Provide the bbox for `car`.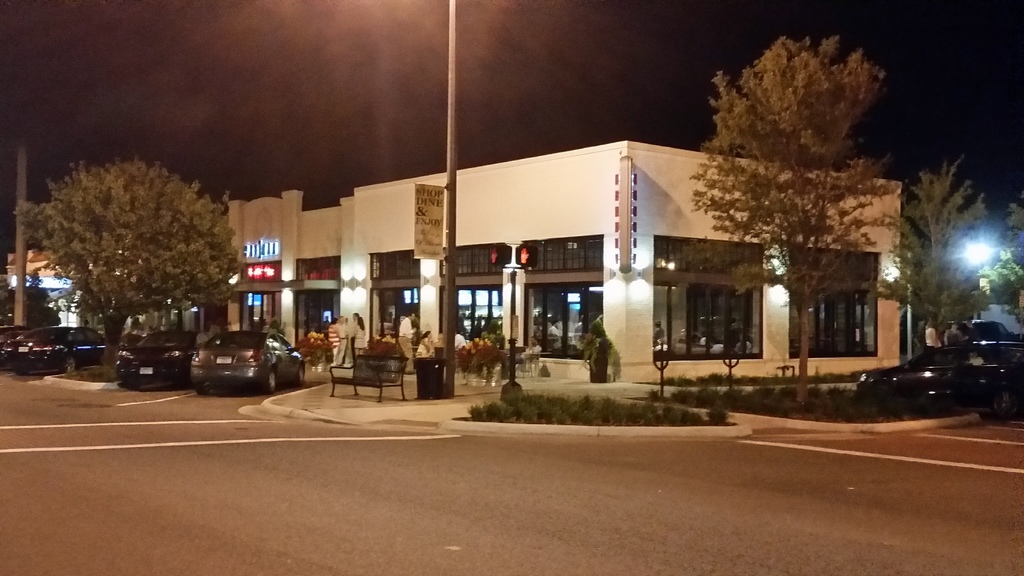
bbox=[191, 328, 305, 393].
